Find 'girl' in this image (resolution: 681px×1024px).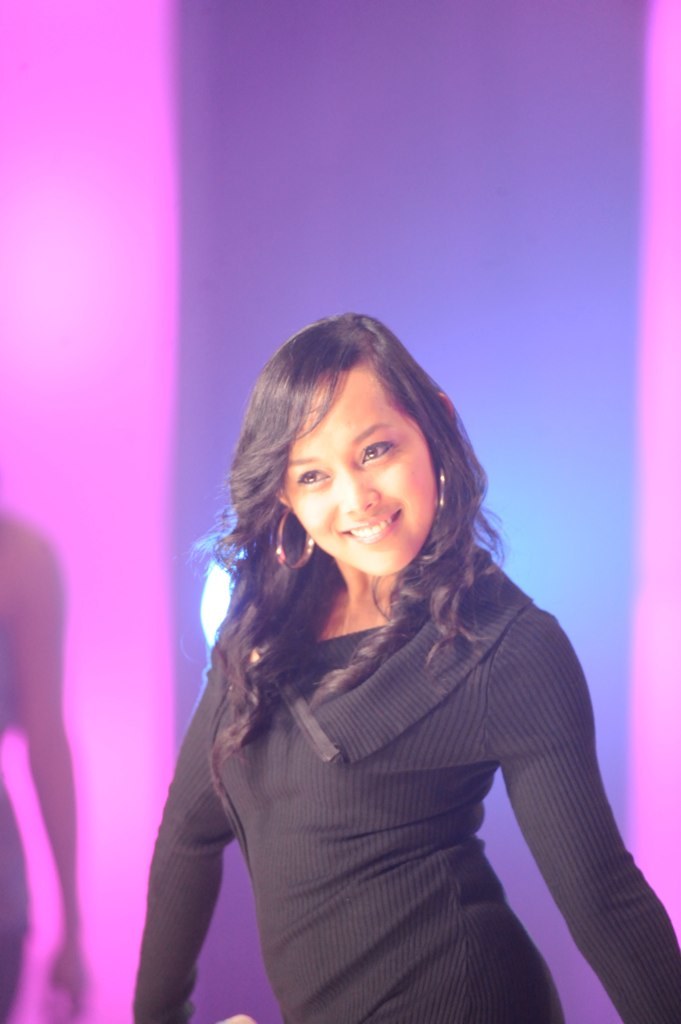
136,310,680,1023.
